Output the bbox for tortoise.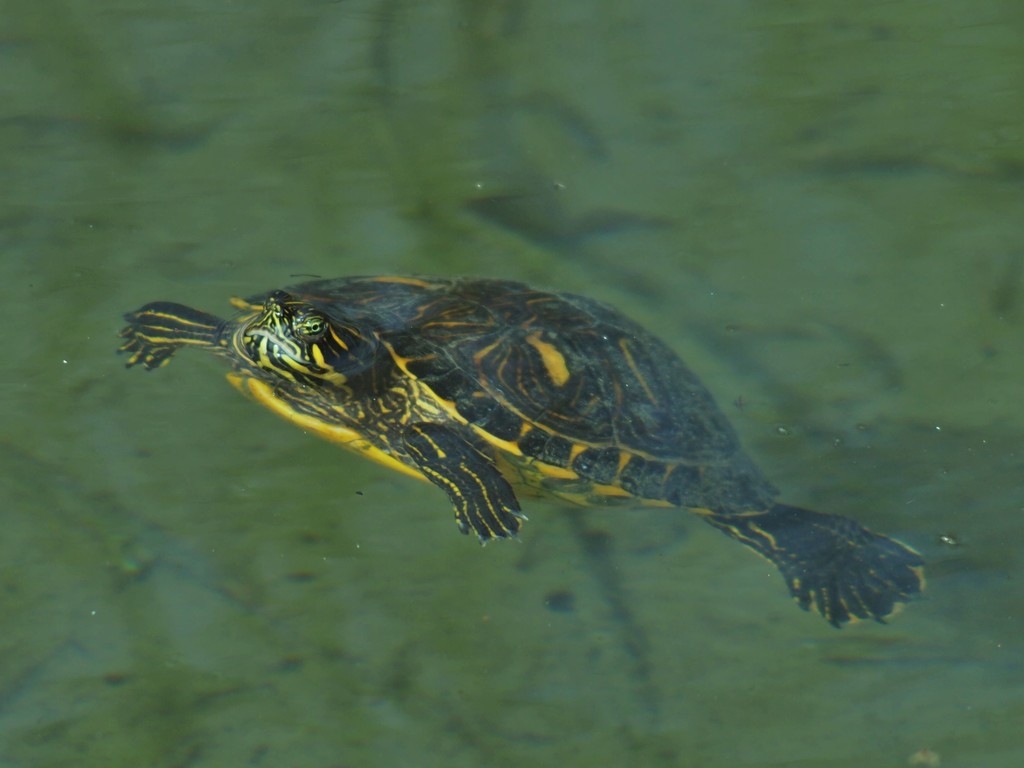
<box>117,275,927,634</box>.
